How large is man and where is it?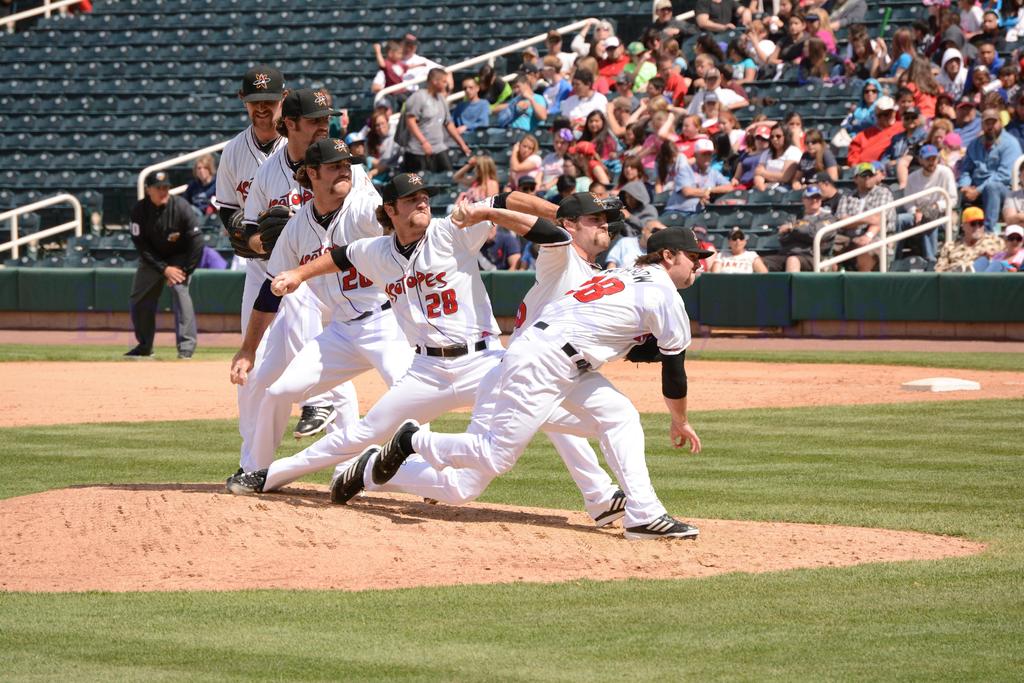
Bounding box: pyautogui.locateOnScreen(406, 69, 470, 169).
